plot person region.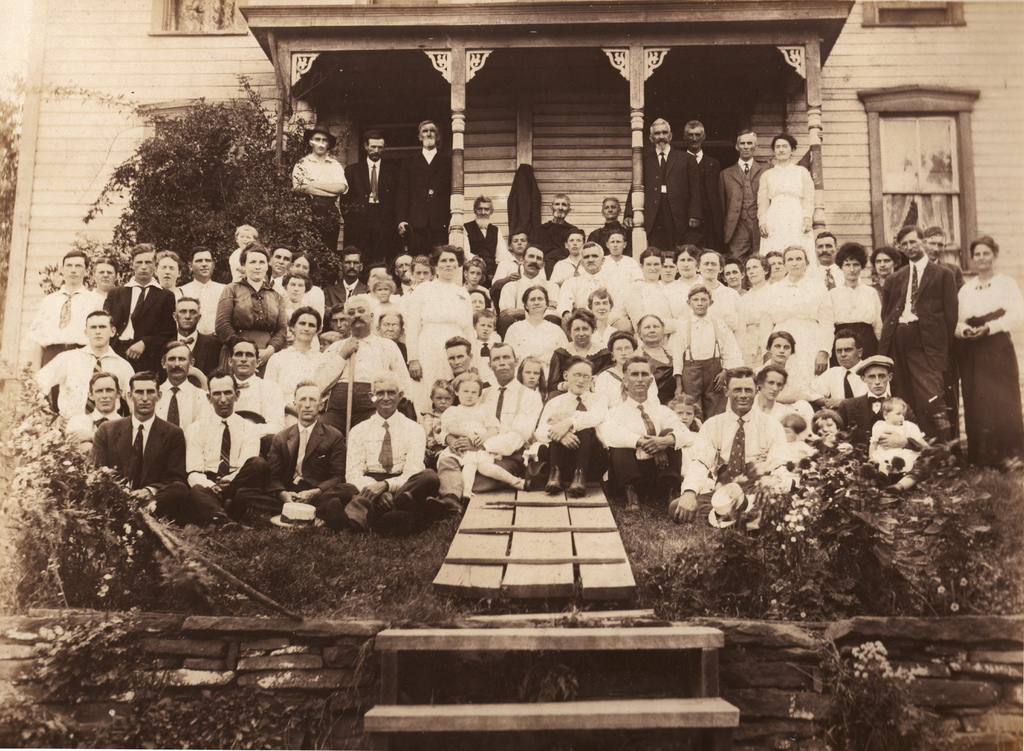
Plotted at bbox=[399, 116, 449, 258].
